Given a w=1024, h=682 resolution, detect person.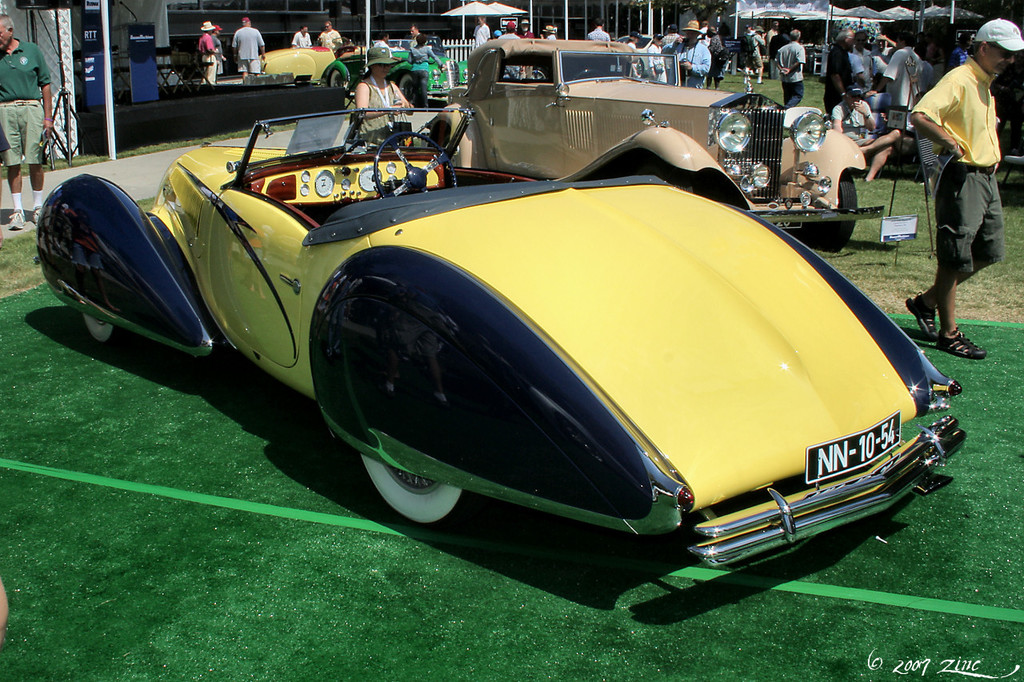
(x1=537, y1=27, x2=557, y2=40).
